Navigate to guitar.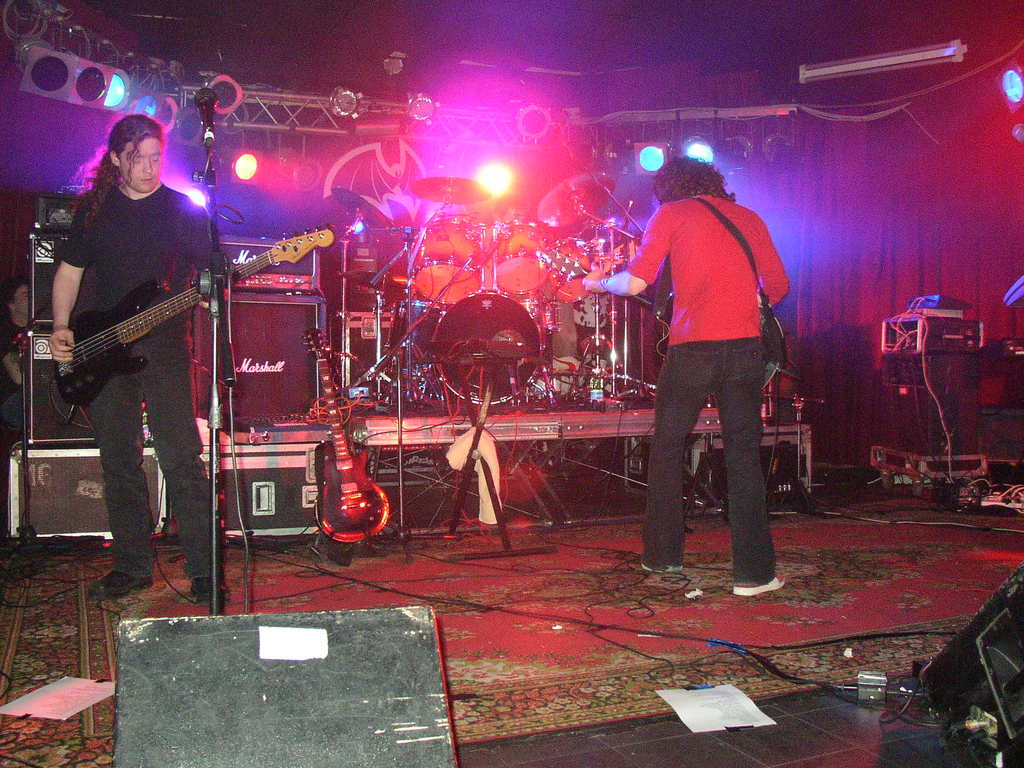
Navigation target: (left=573, top=268, right=780, bottom=379).
